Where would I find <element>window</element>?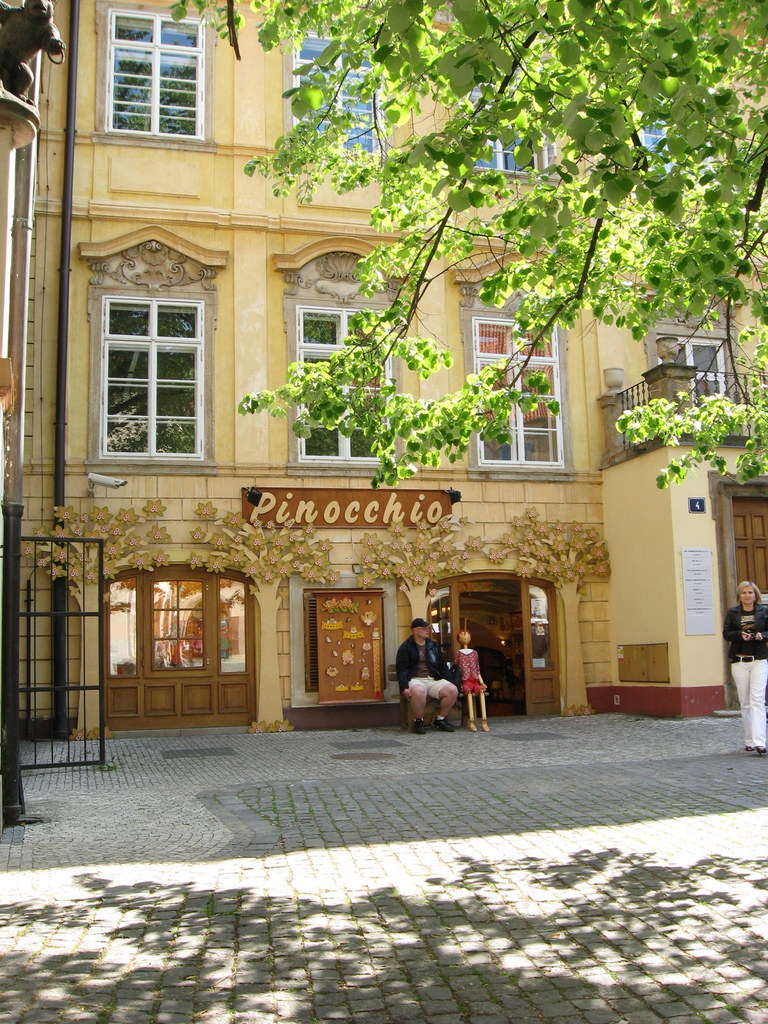
At BBox(284, 301, 392, 468).
